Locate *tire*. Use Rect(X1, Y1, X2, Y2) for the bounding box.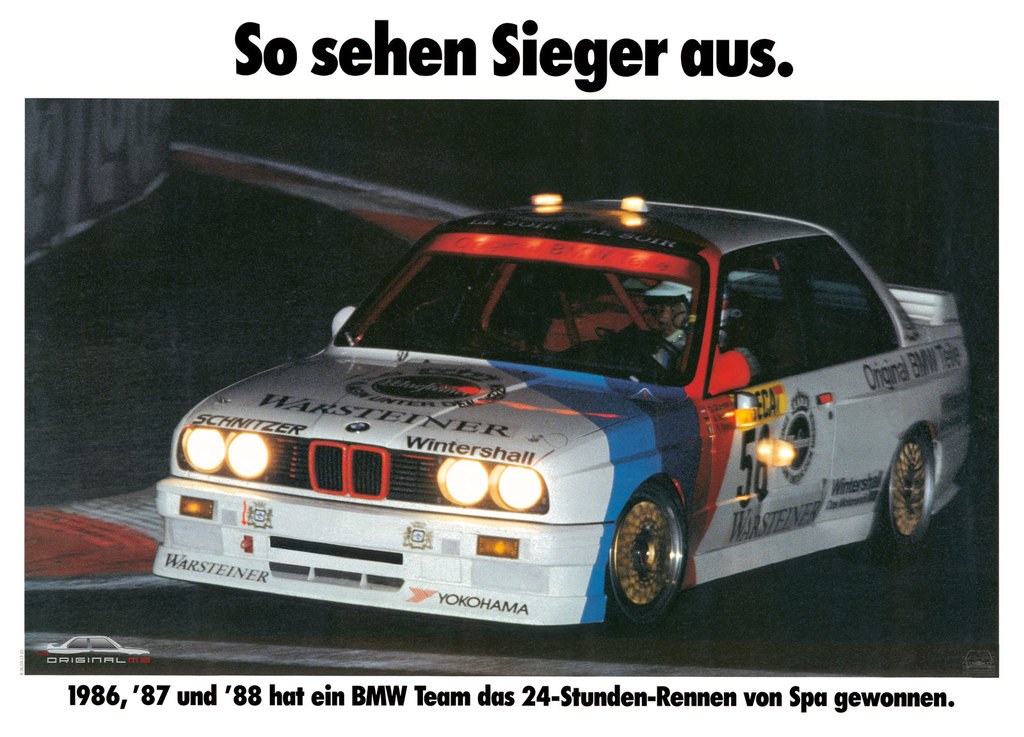
Rect(875, 426, 934, 557).
